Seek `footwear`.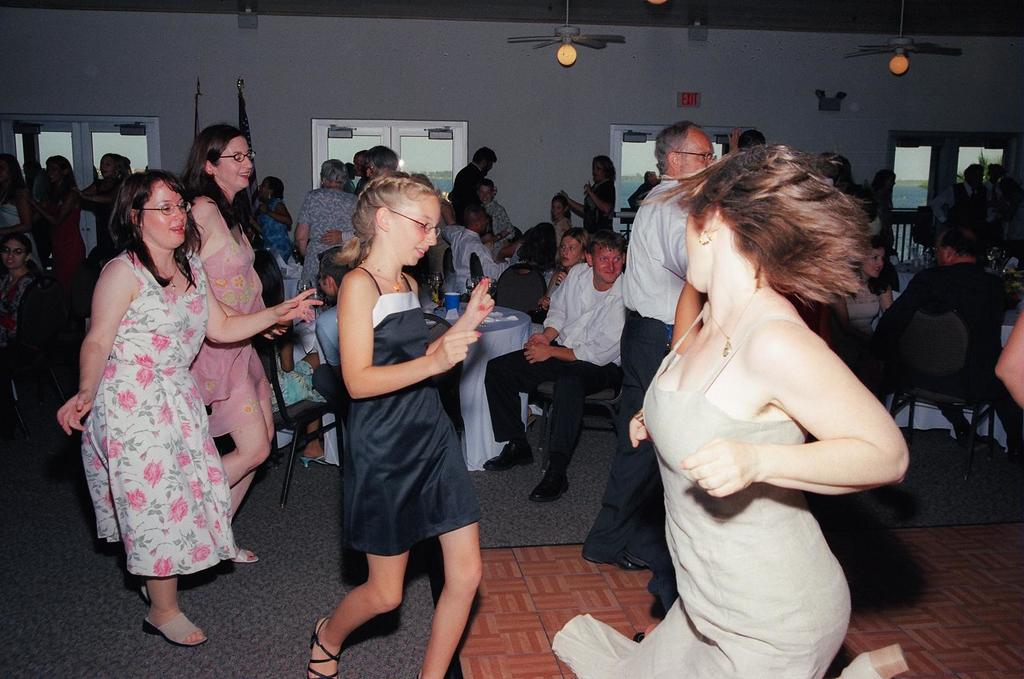
(633, 629, 646, 645).
